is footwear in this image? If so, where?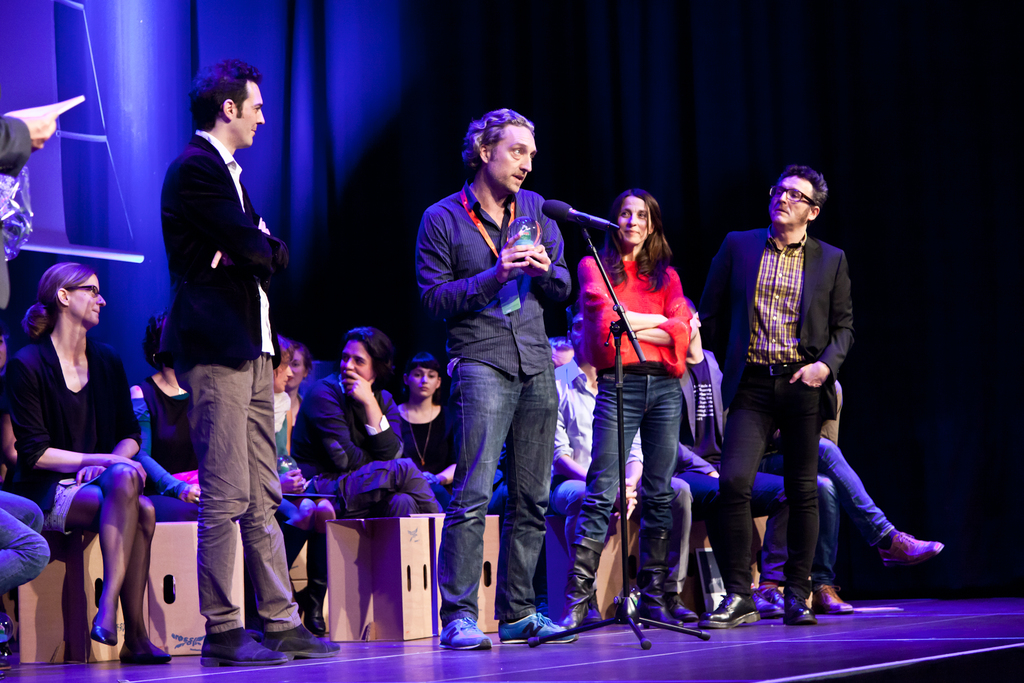
Yes, at (666, 591, 695, 631).
